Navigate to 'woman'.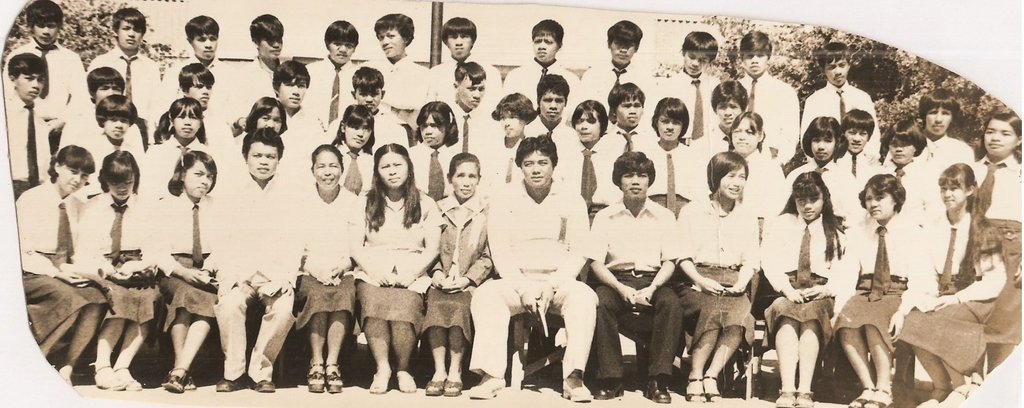
Navigation target: 677:149:761:404.
